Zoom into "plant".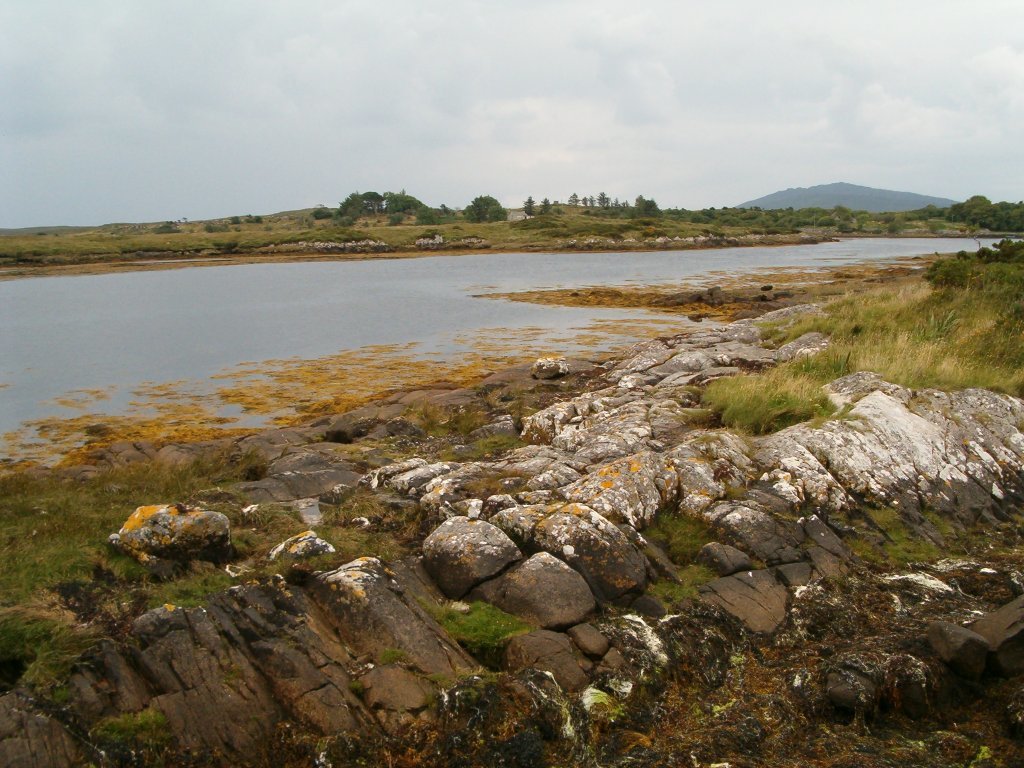
Zoom target: 440, 597, 541, 641.
